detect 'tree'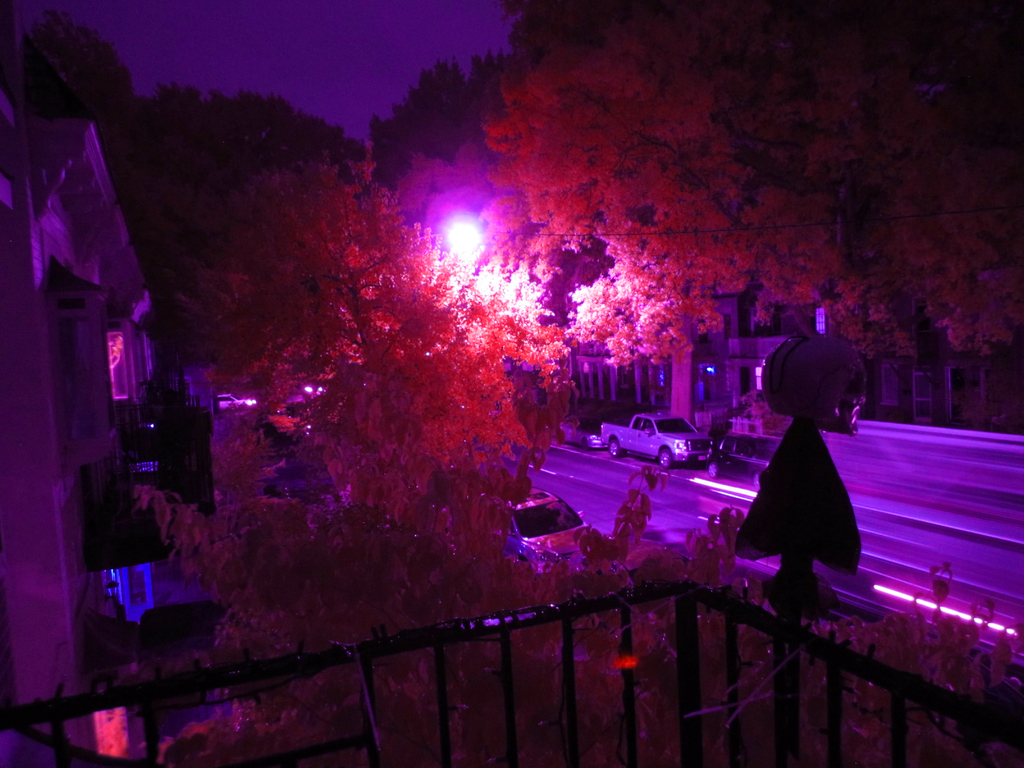
locate(562, 257, 721, 426)
